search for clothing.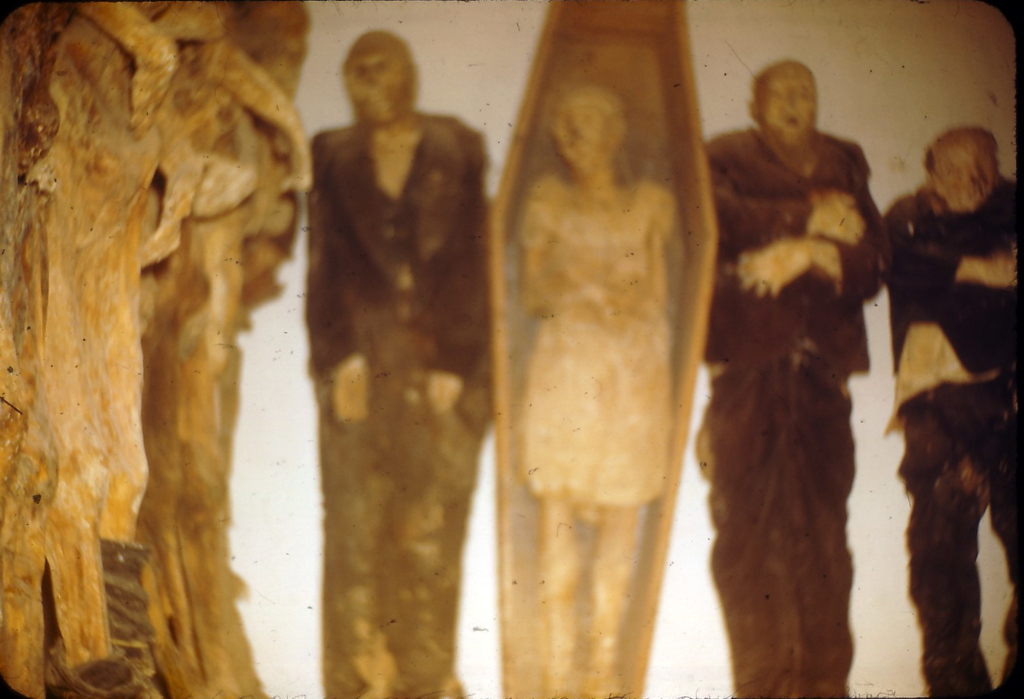
Found at (302,109,490,698).
